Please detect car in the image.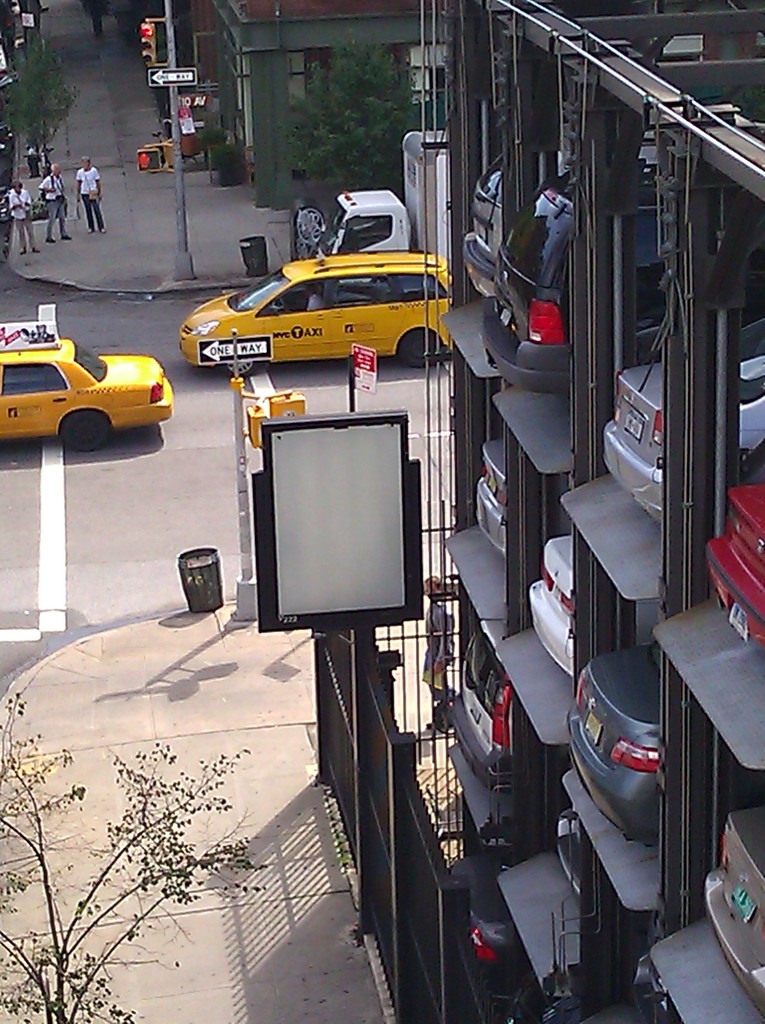
detection(531, 538, 648, 678).
